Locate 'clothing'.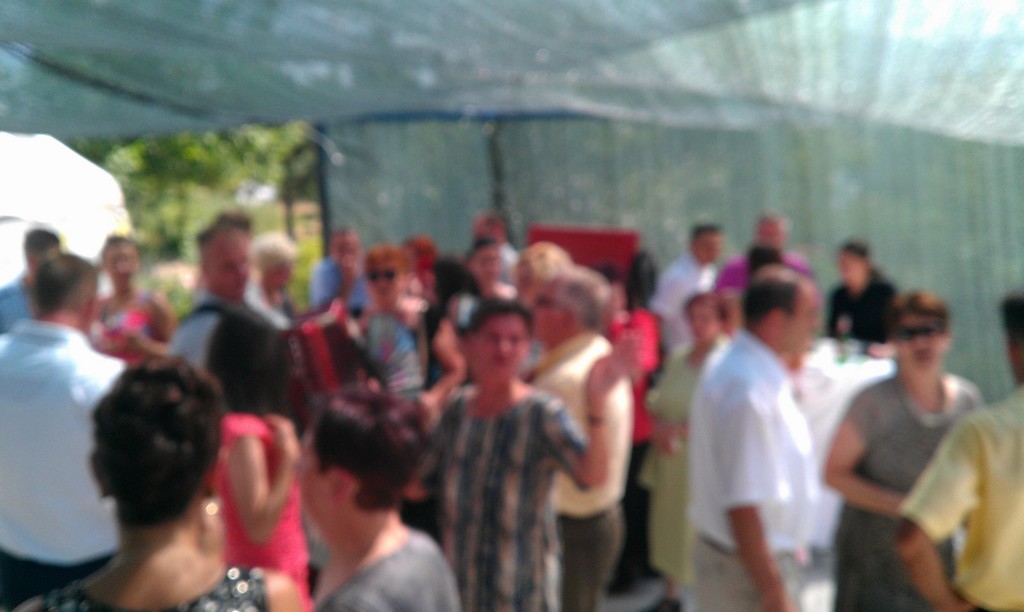
Bounding box: x1=700 y1=253 x2=813 y2=288.
